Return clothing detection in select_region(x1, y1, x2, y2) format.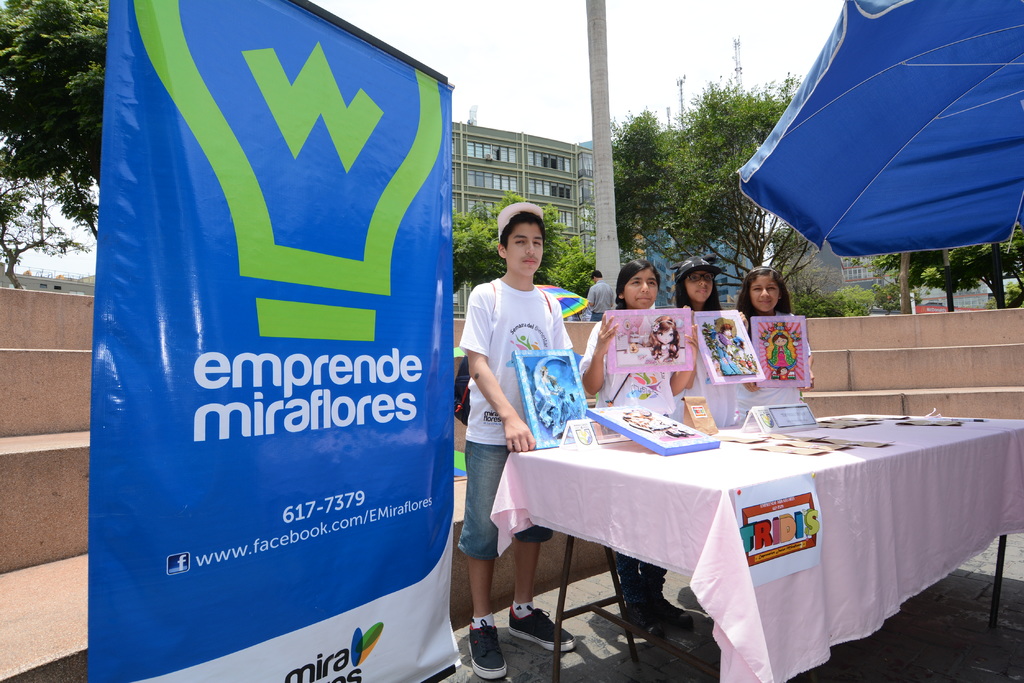
select_region(589, 276, 617, 325).
